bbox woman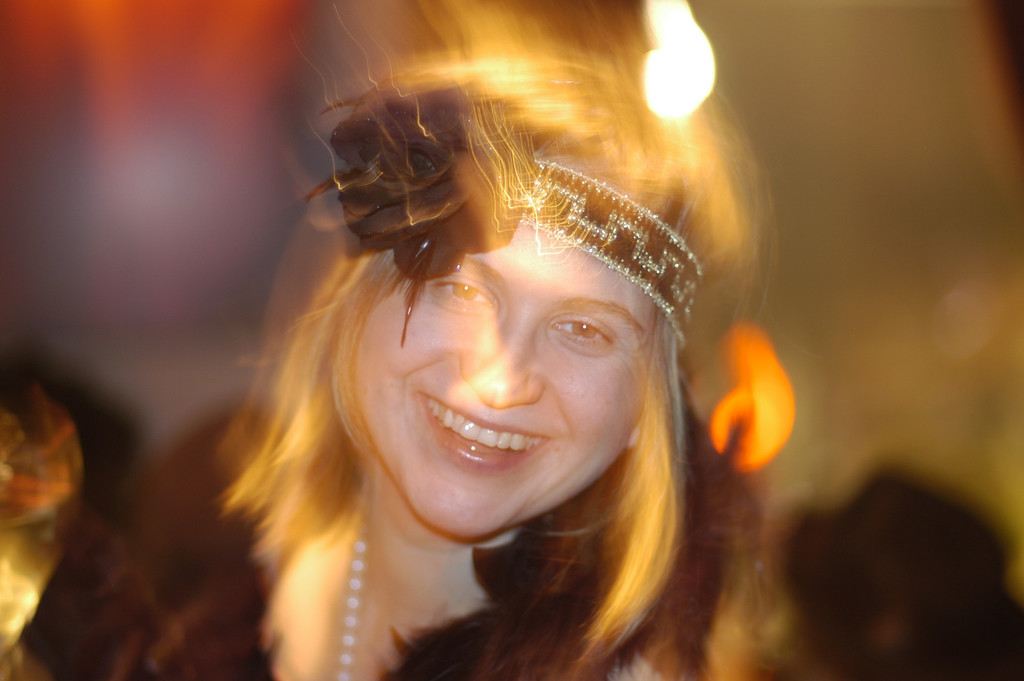
(122, 42, 809, 680)
